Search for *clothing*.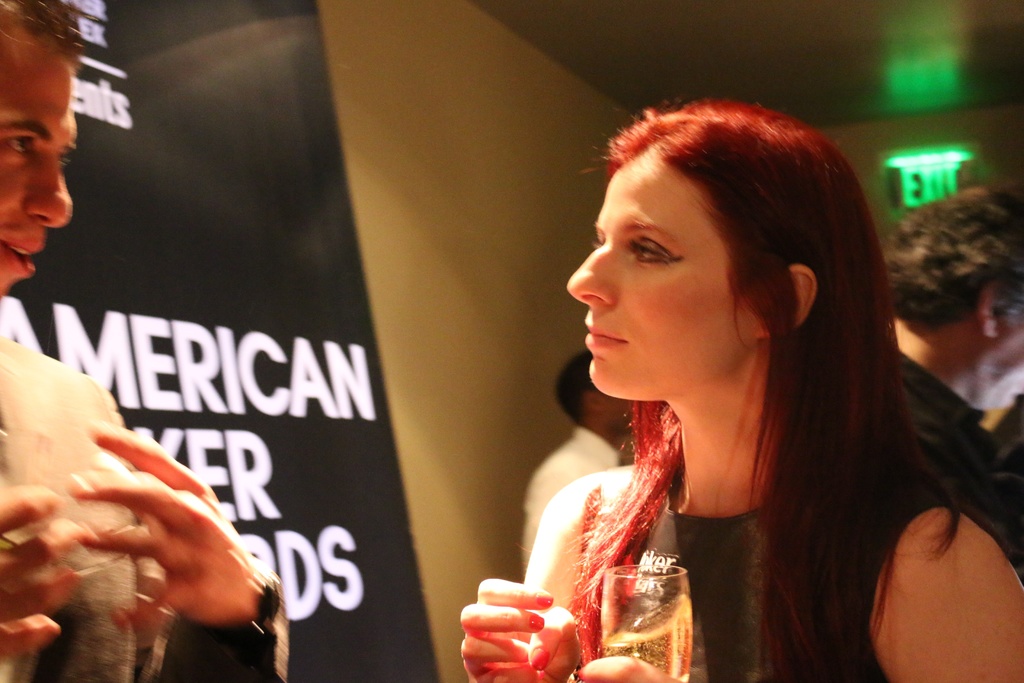
Found at (886, 337, 1023, 567).
